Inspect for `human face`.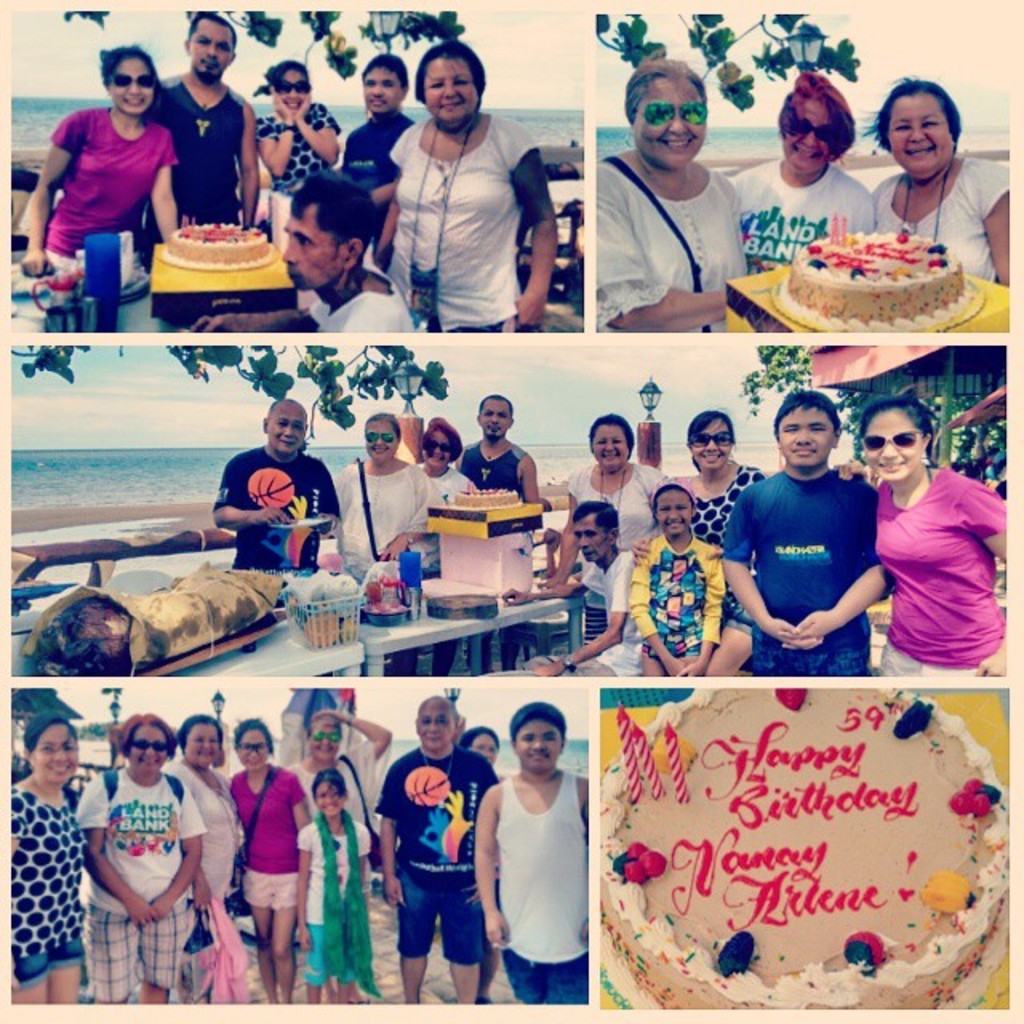
Inspection: Rect(776, 408, 840, 467).
